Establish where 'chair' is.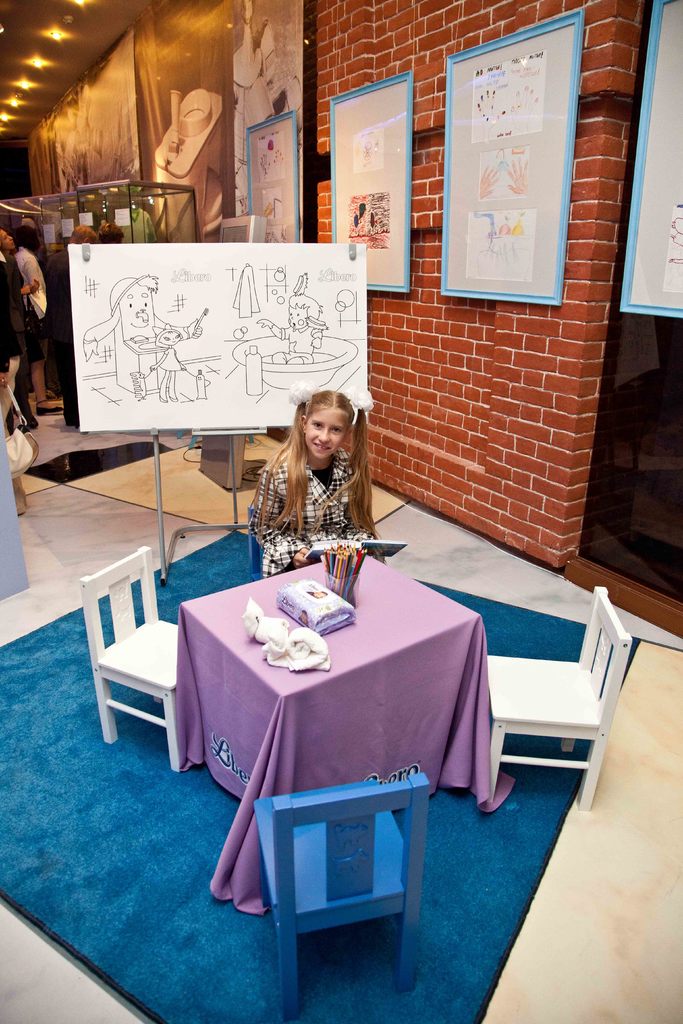
Established at rect(250, 511, 265, 585).
